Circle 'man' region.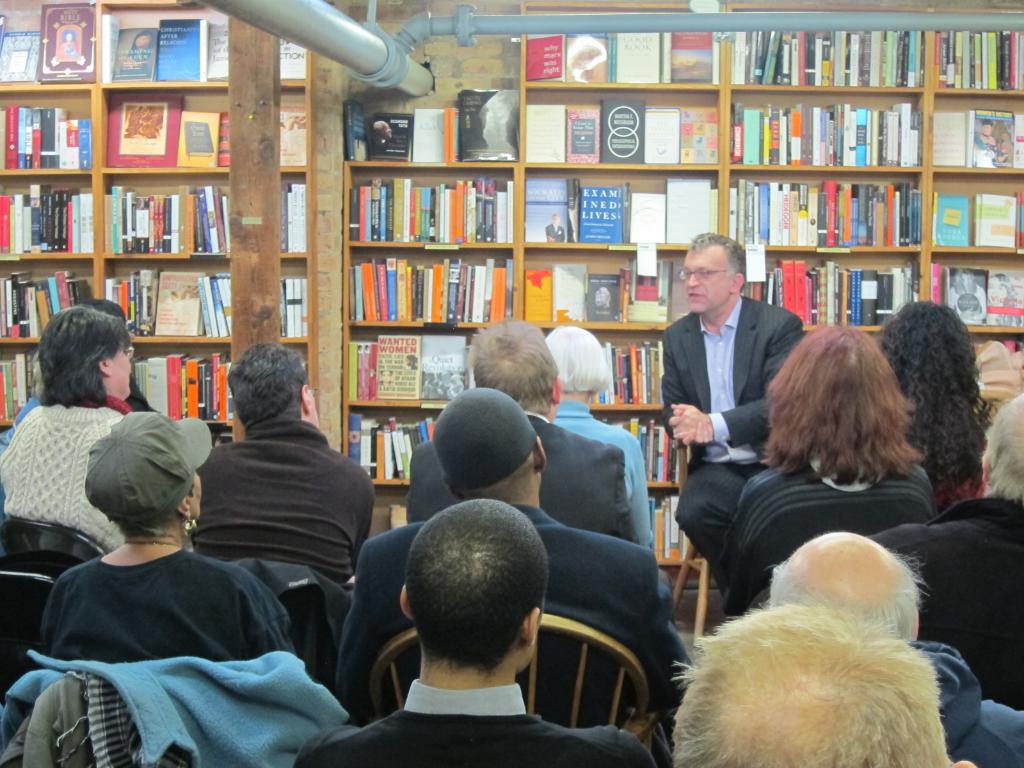
Region: crop(326, 383, 689, 723).
